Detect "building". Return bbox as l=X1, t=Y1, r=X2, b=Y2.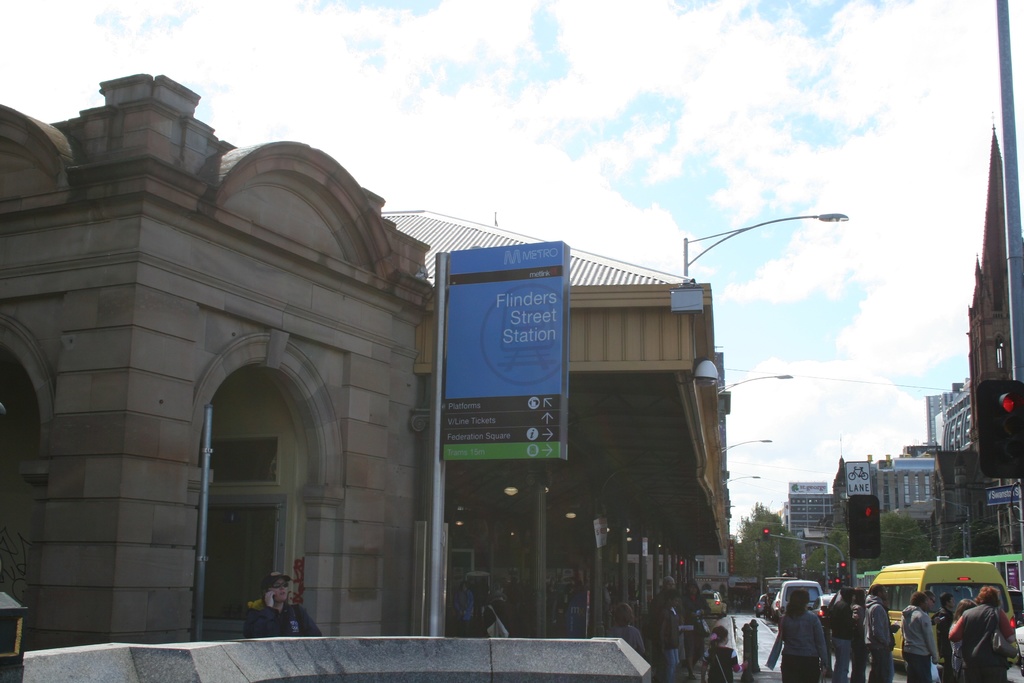
l=970, t=125, r=1015, b=636.
